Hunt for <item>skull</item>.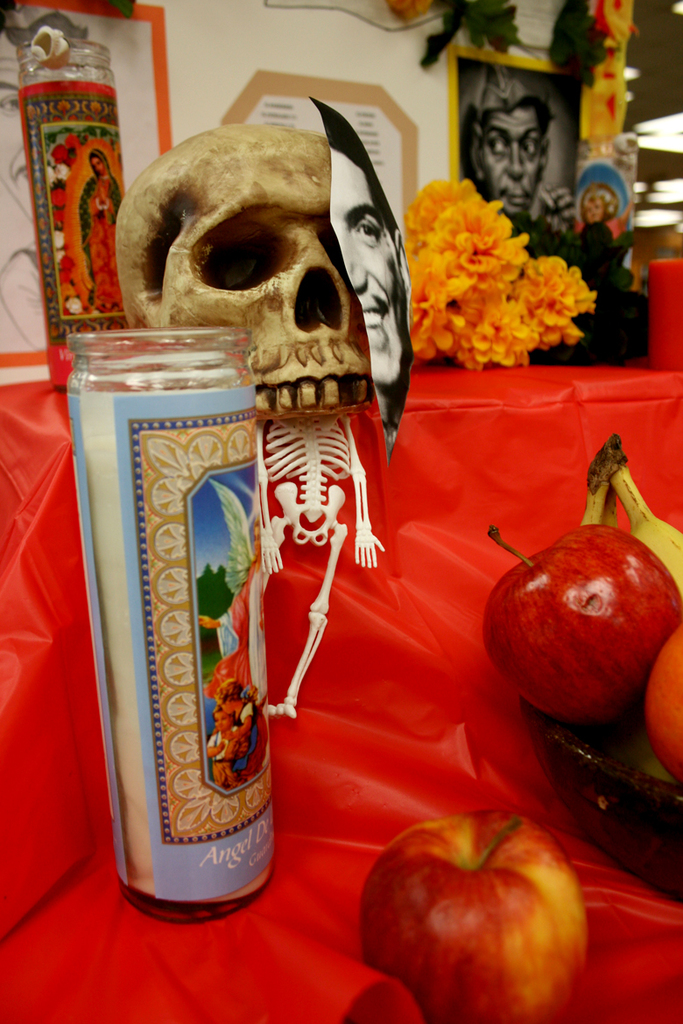
Hunted down at {"x1": 112, "y1": 129, "x2": 401, "y2": 462}.
